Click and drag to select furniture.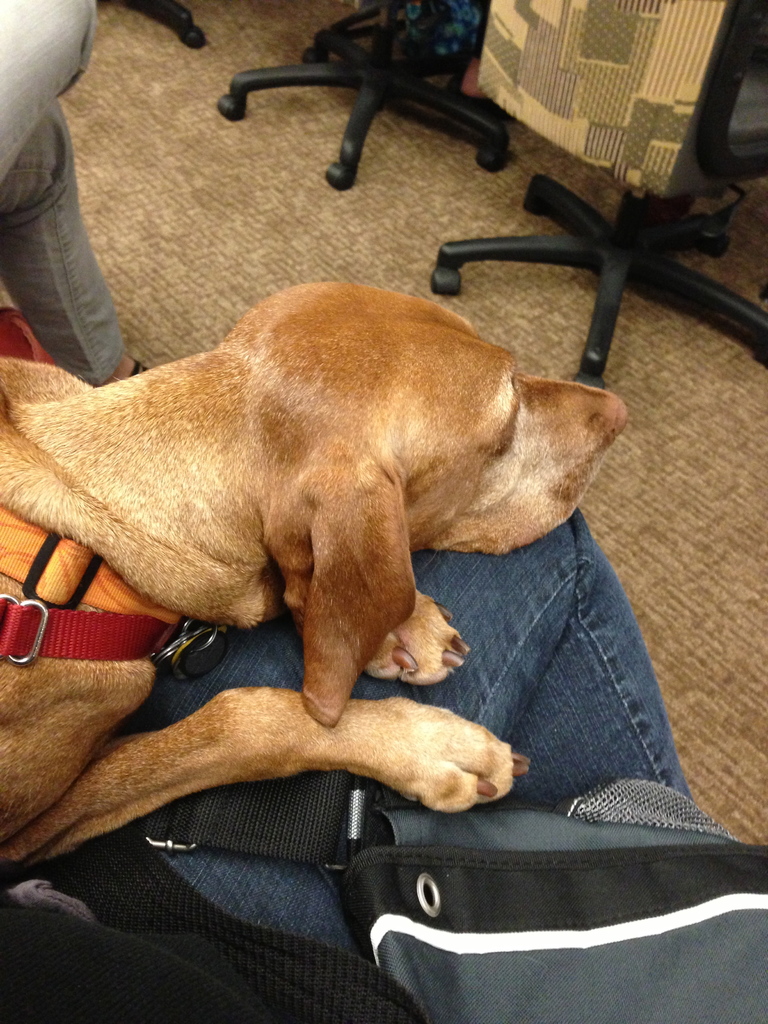
Selection: bbox(430, 182, 767, 387).
